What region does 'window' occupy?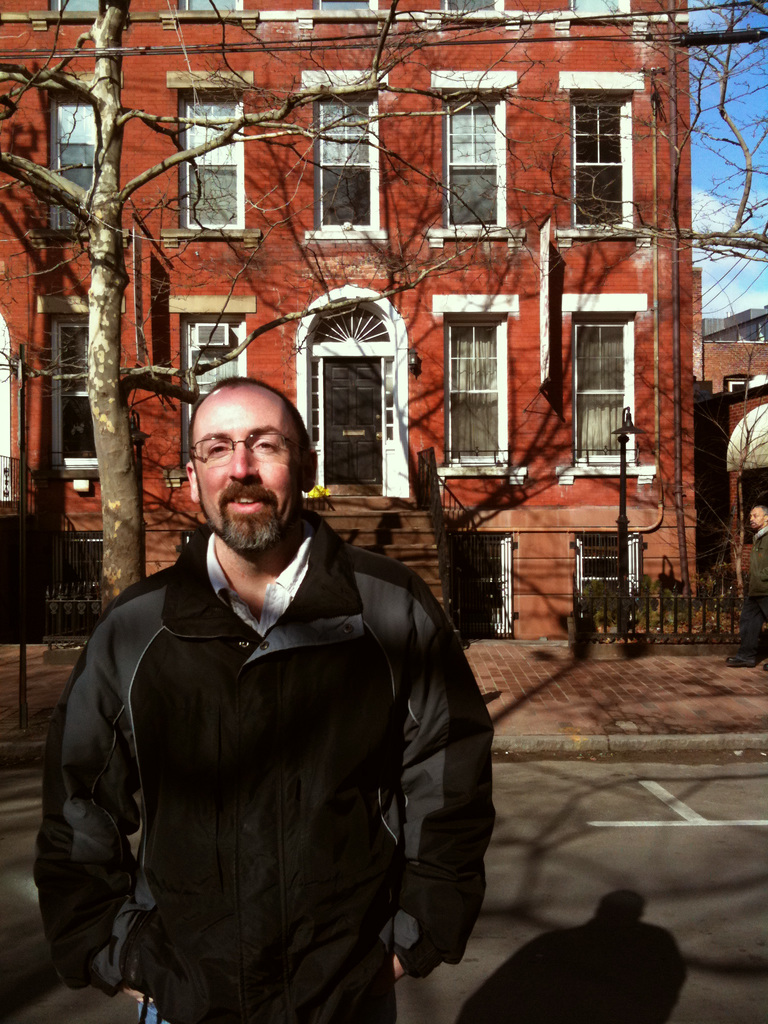
575, 0, 623, 19.
